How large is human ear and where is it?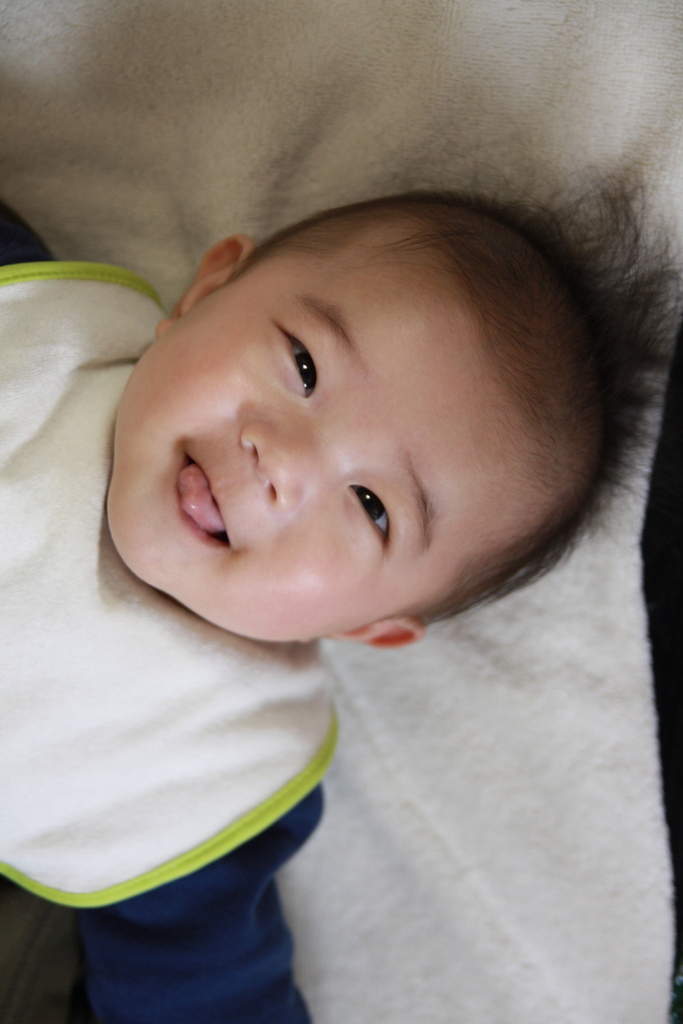
Bounding box: locate(154, 236, 251, 337).
